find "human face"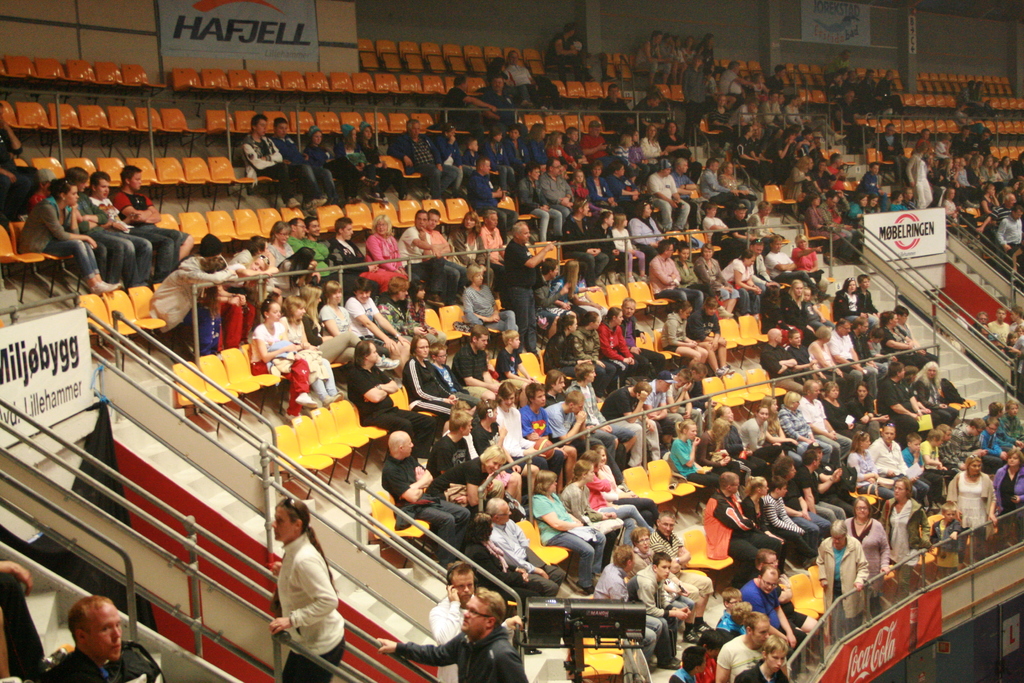
510, 51, 518, 61
